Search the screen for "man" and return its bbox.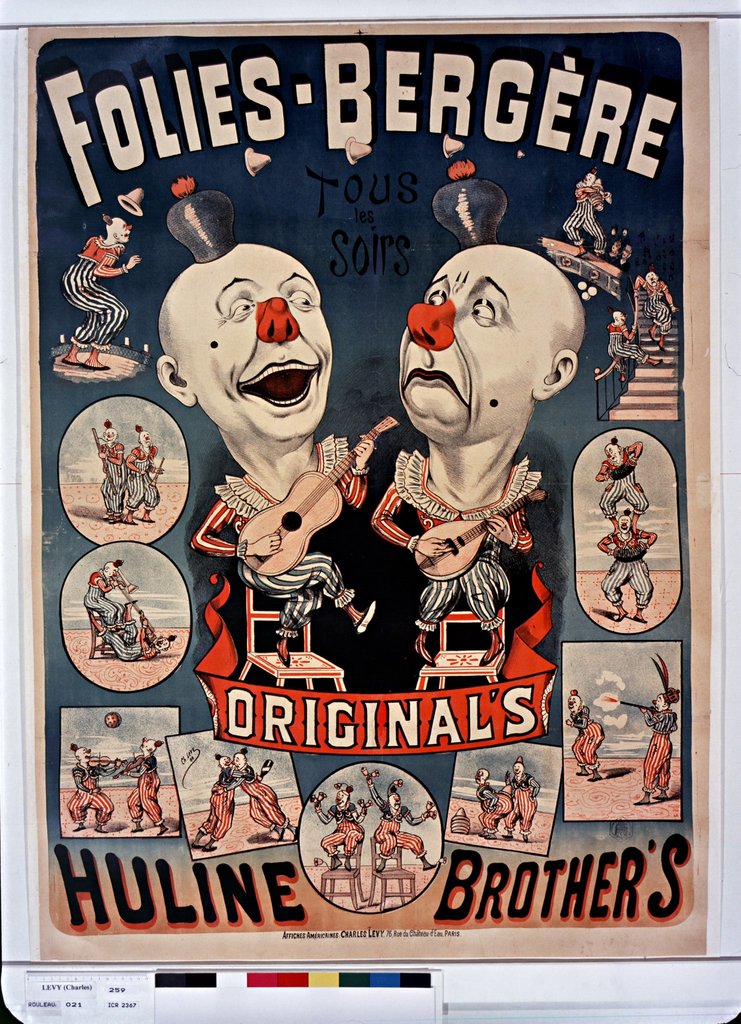
Found: box(314, 788, 368, 874).
